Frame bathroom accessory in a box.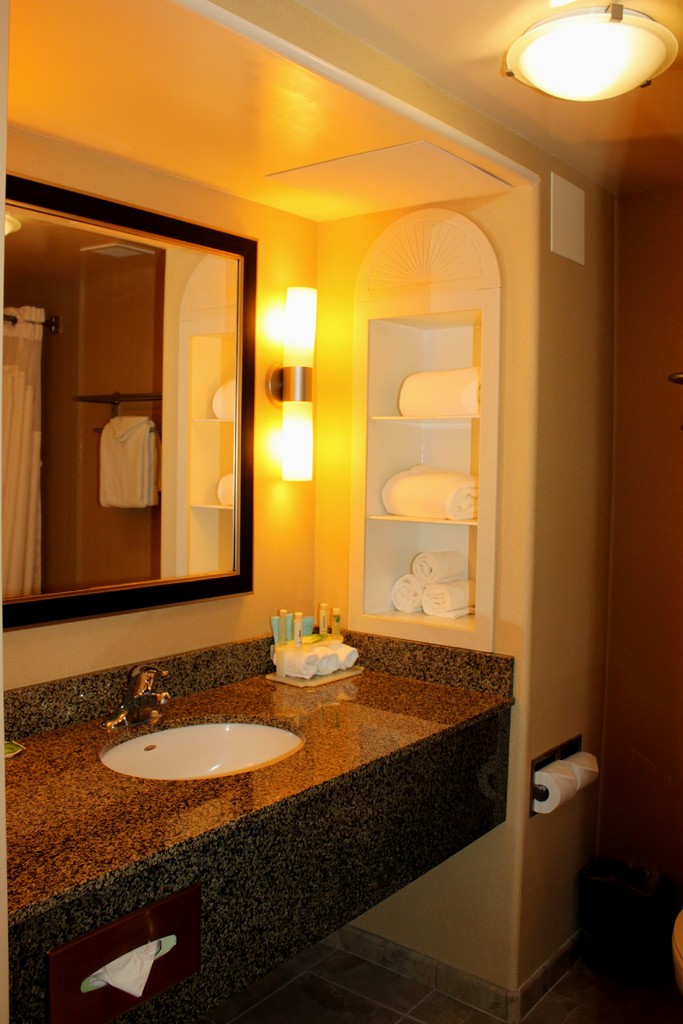
{"left": 528, "top": 733, "right": 602, "bottom": 817}.
